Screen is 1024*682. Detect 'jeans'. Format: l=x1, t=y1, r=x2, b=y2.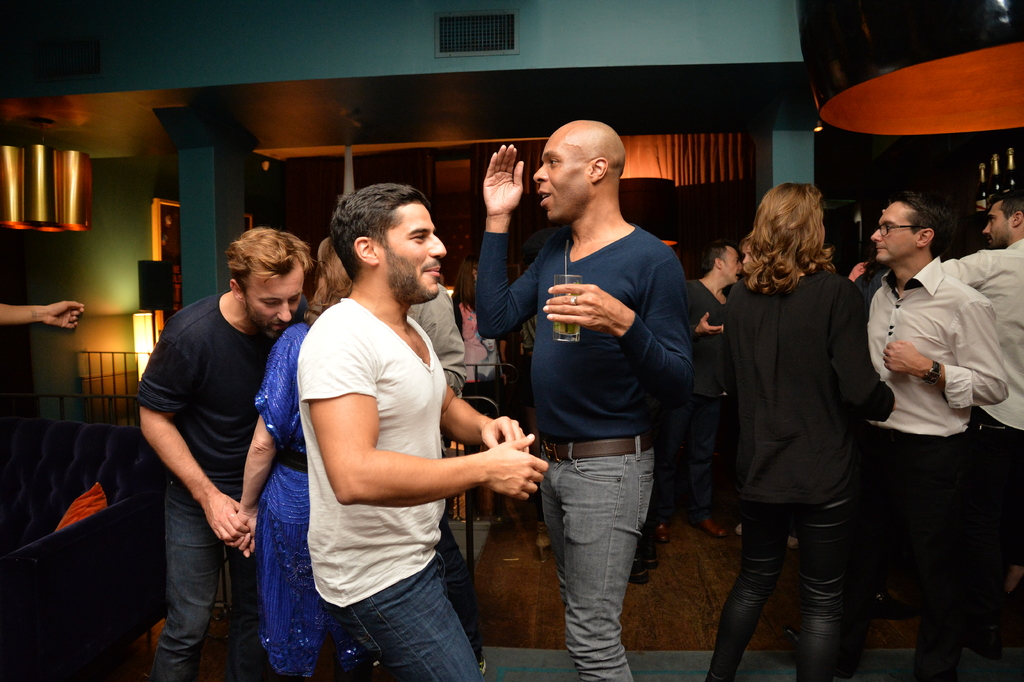
l=542, t=434, r=663, b=681.
